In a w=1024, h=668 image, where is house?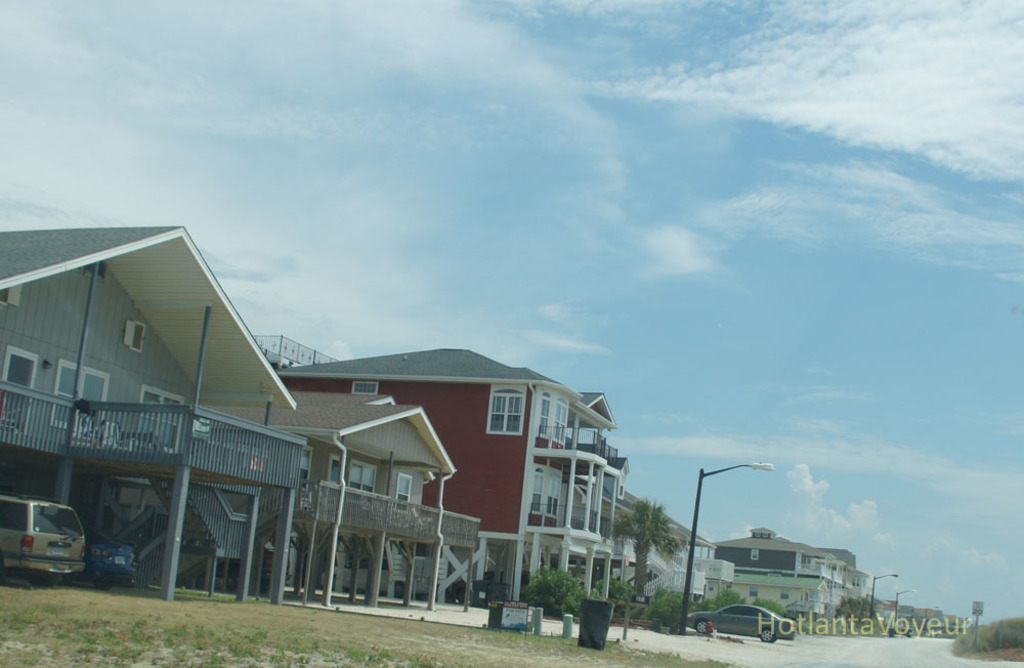
<bbox>717, 526, 878, 623</bbox>.
